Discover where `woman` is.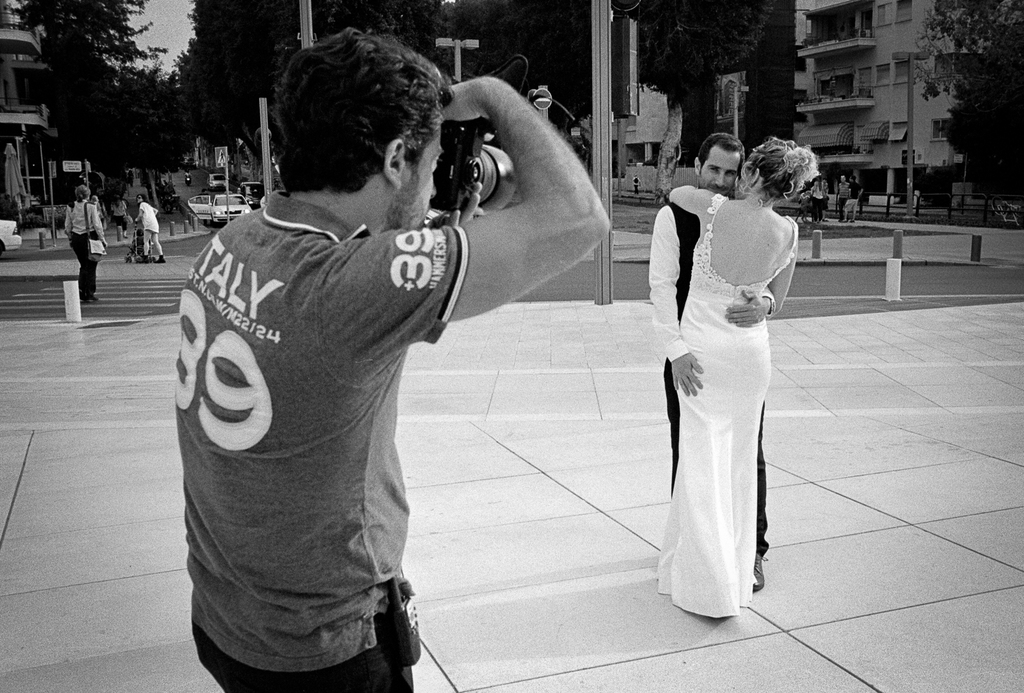
Discovered at locate(58, 186, 106, 311).
